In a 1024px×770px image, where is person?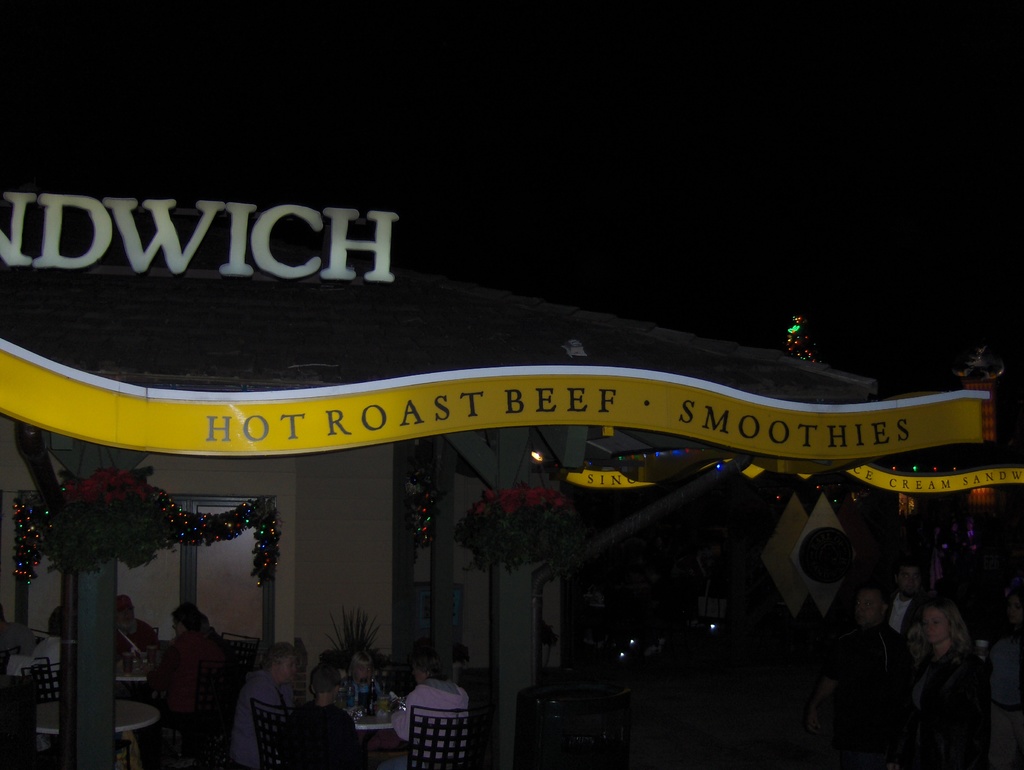
{"left": 820, "top": 591, "right": 903, "bottom": 769}.
